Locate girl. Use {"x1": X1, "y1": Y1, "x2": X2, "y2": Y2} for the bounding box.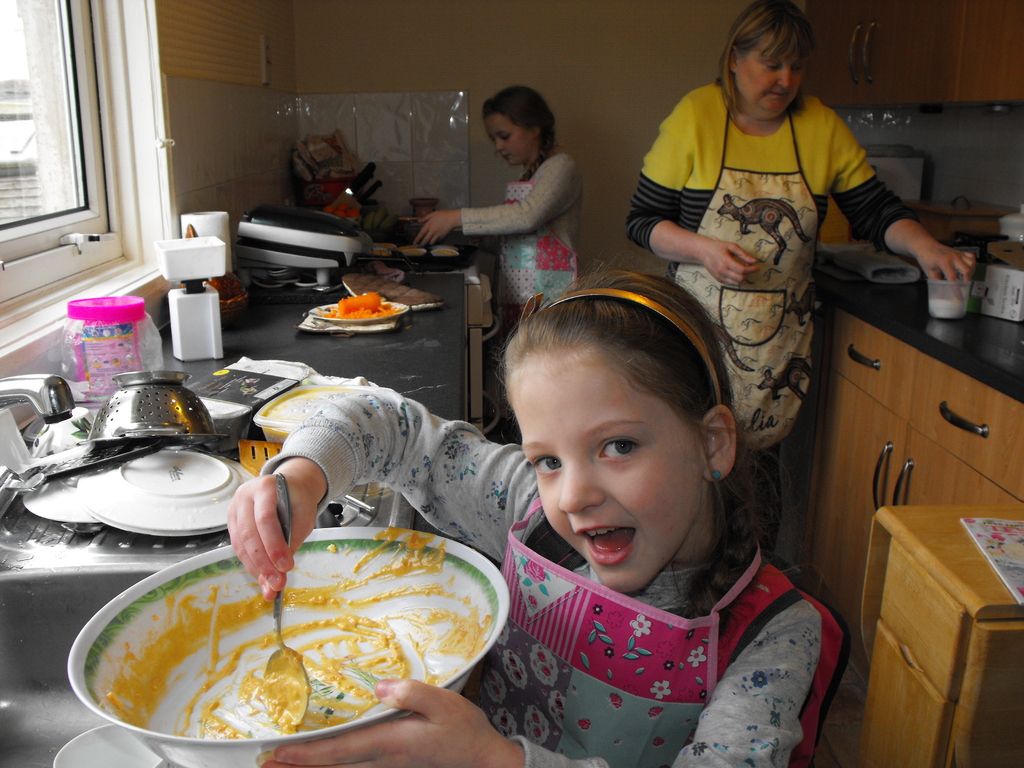
{"x1": 226, "y1": 255, "x2": 824, "y2": 767}.
